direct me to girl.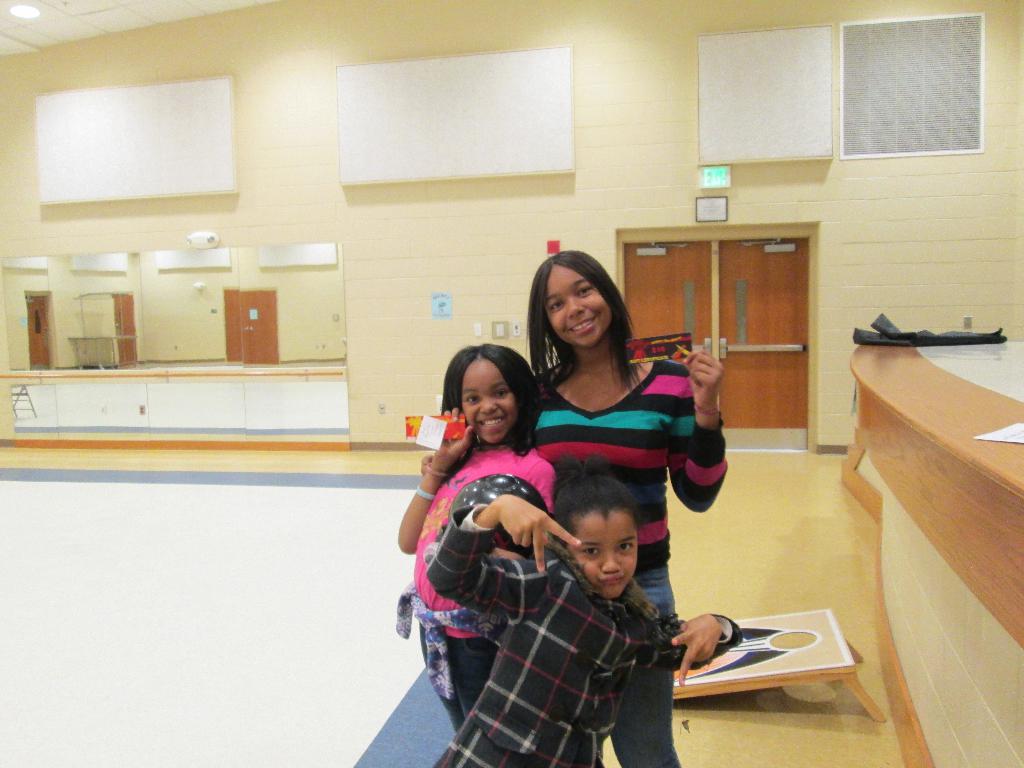
Direction: Rect(396, 340, 556, 732).
